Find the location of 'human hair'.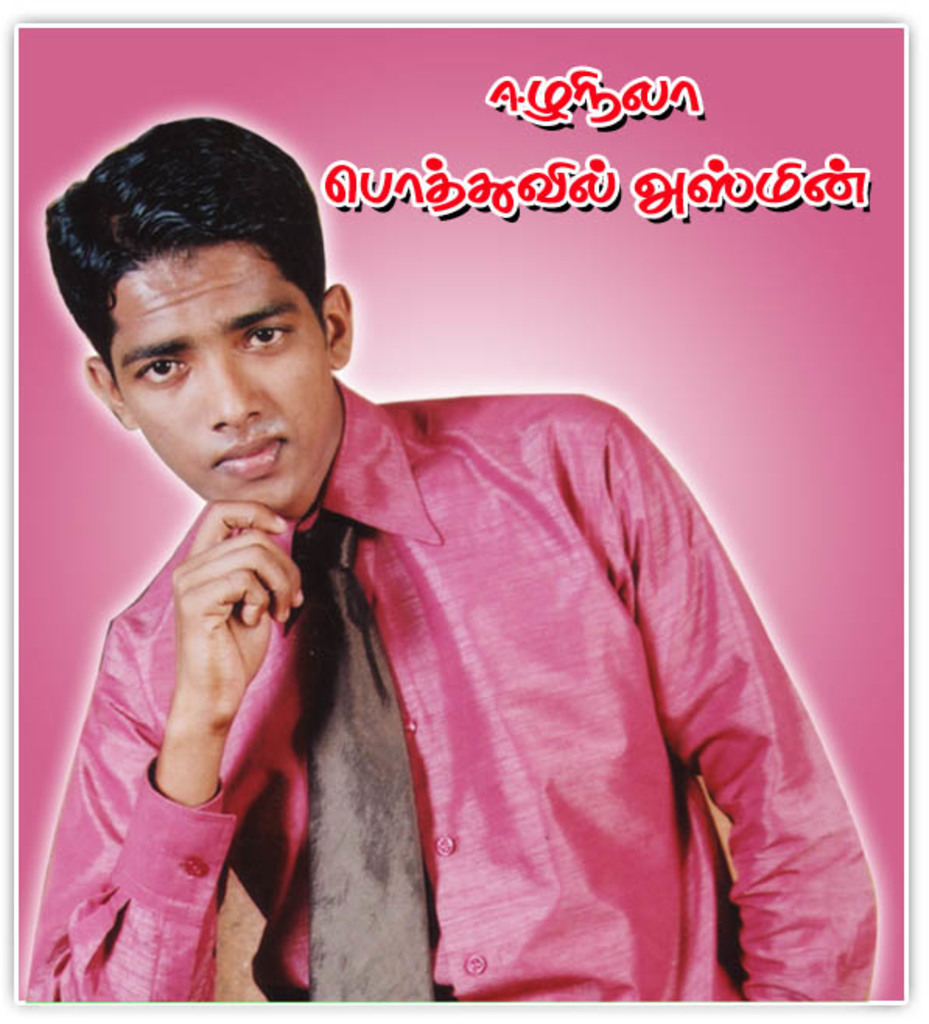
Location: bbox=[61, 115, 322, 384].
